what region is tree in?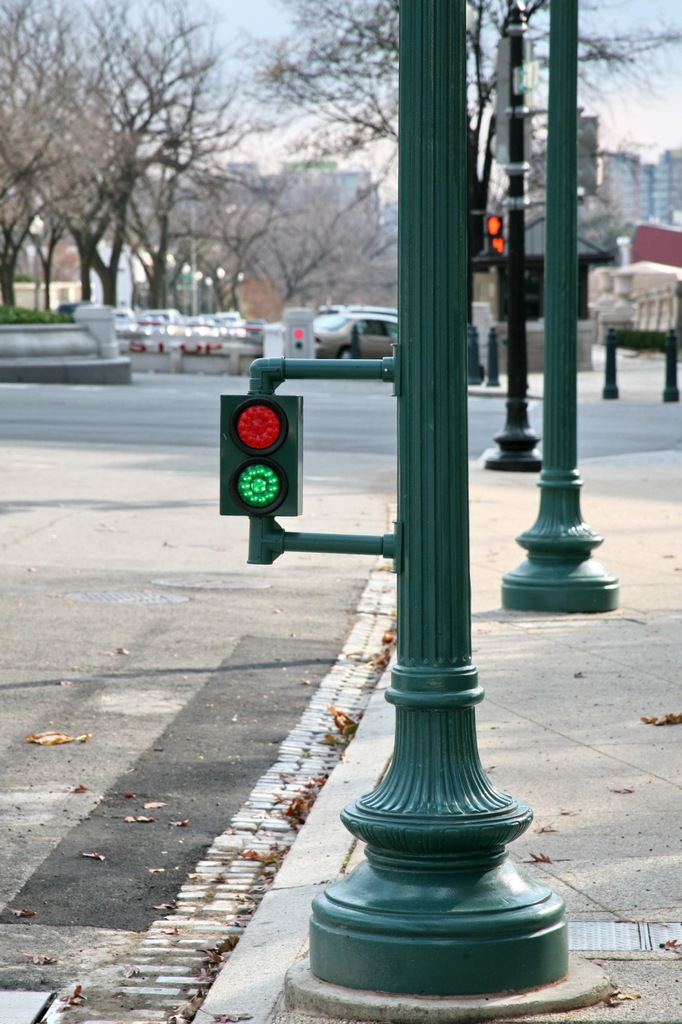
[1,0,113,353].
